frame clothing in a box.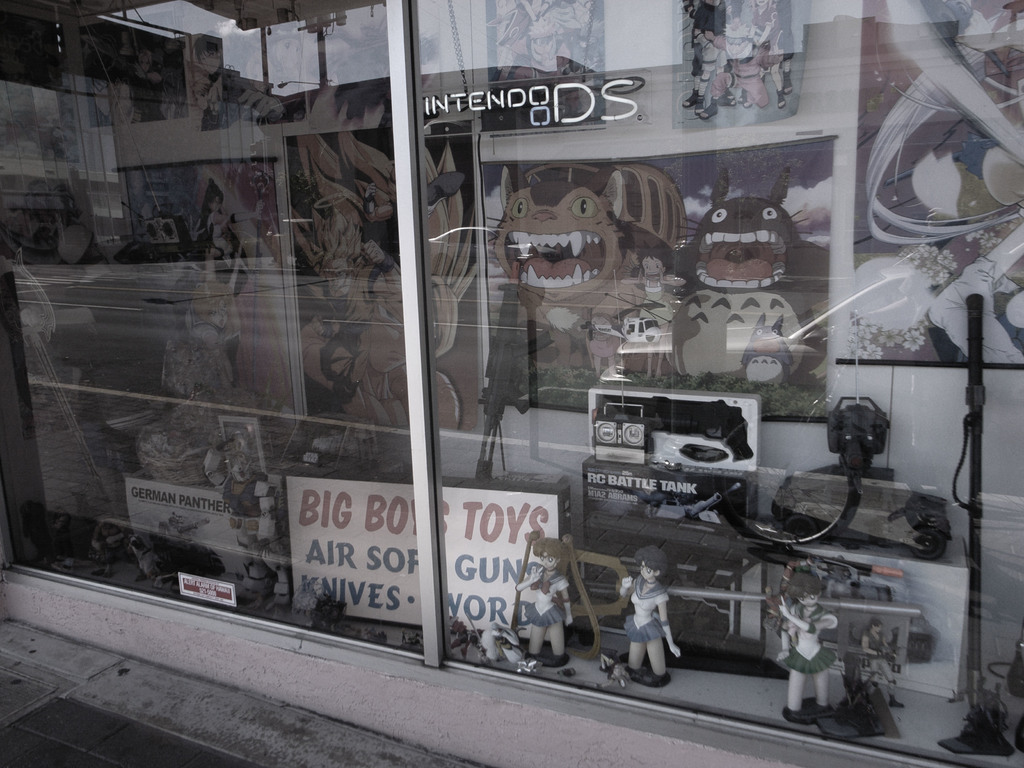
[625,576,670,641].
